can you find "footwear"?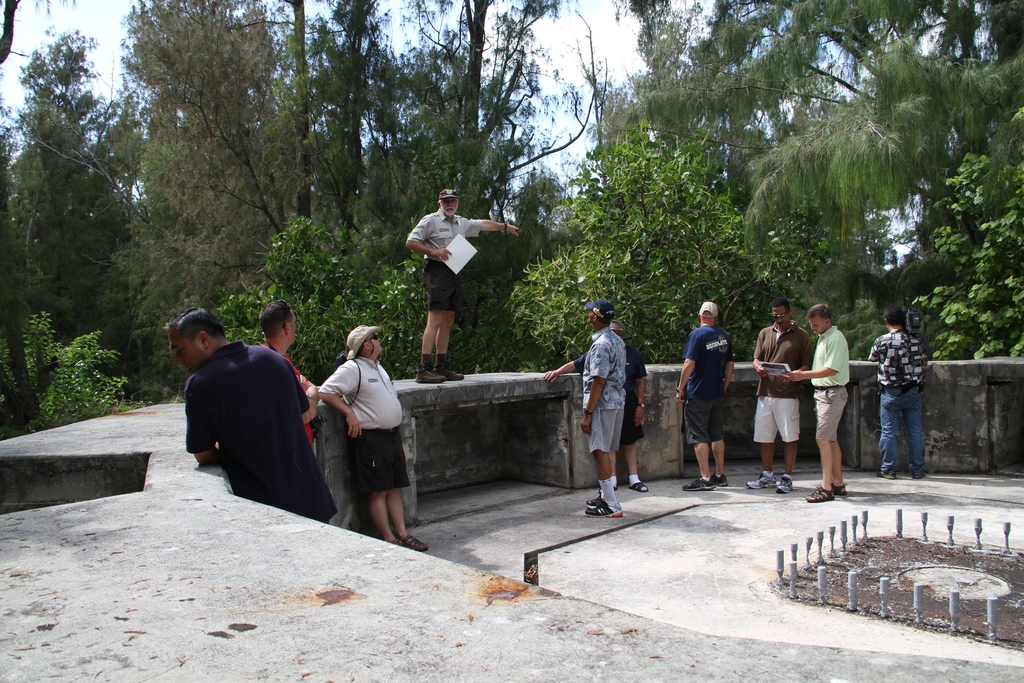
Yes, bounding box: <bbox>909, 470, 927, 479</bbox>.
